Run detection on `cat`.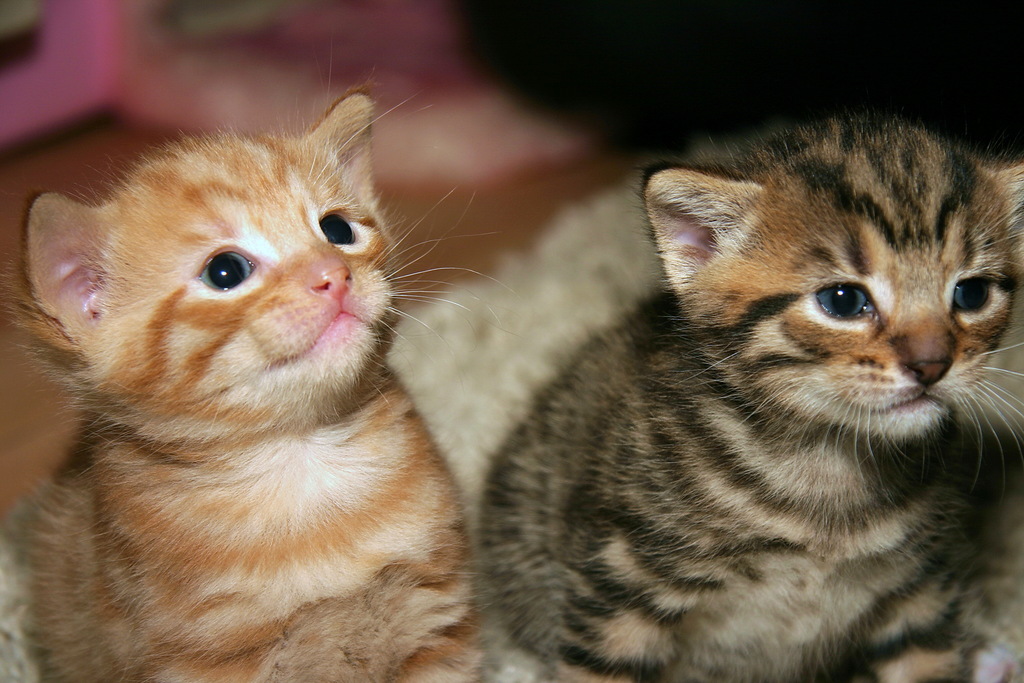
Result: select_region(20, 79, 497, 680).
